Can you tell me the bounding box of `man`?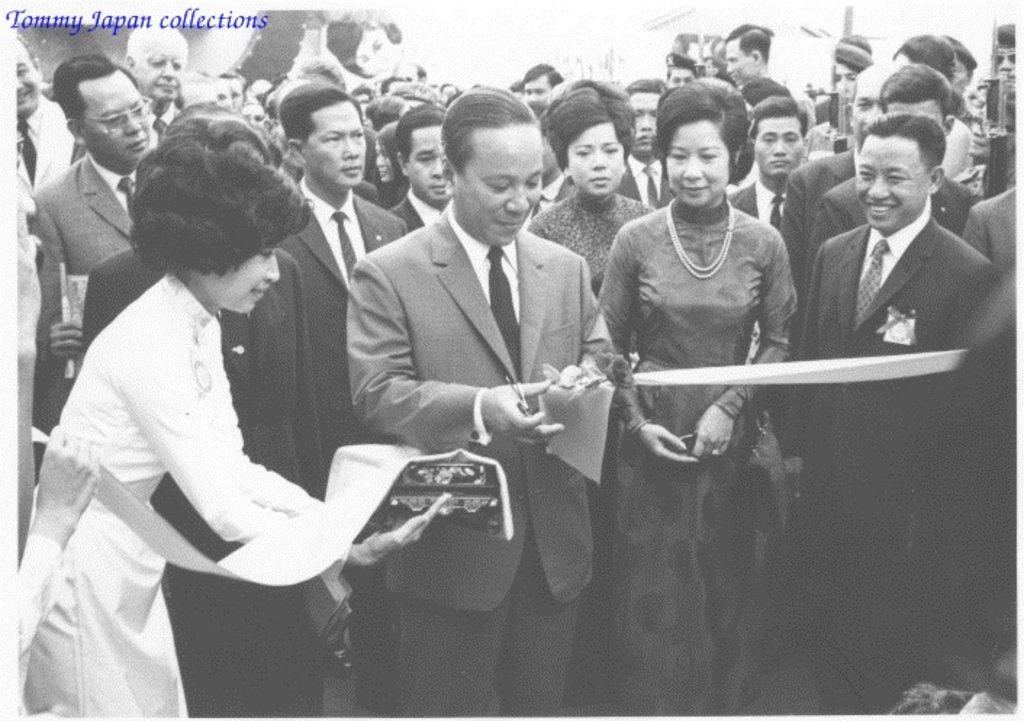
region(802, 57, 983, 277).
